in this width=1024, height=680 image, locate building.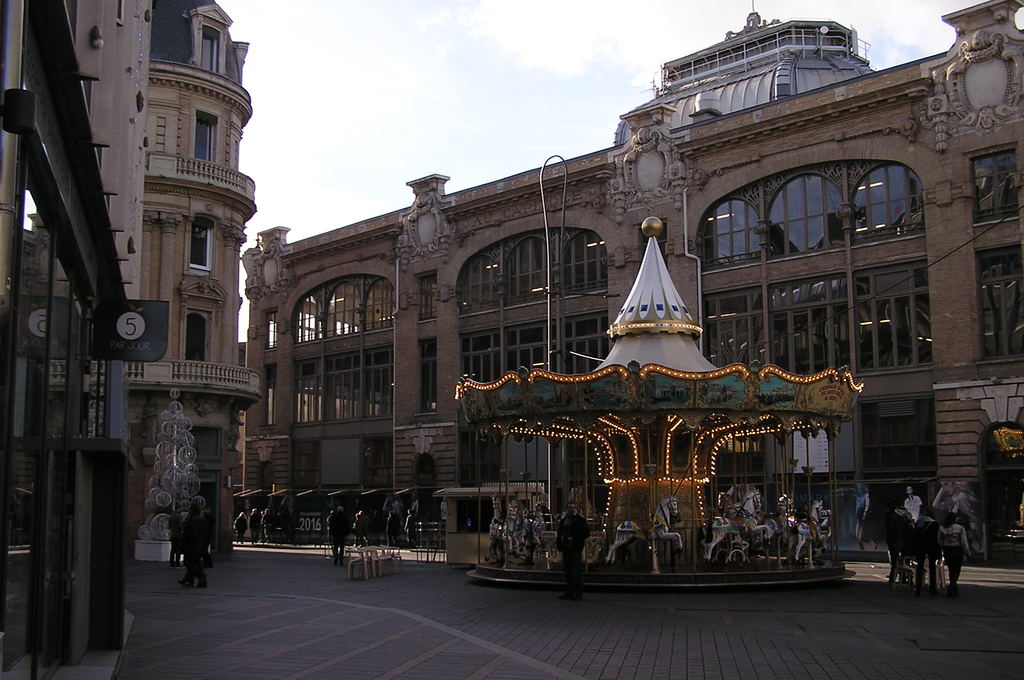
Bounding box: region(0, 0, 161, 679).
